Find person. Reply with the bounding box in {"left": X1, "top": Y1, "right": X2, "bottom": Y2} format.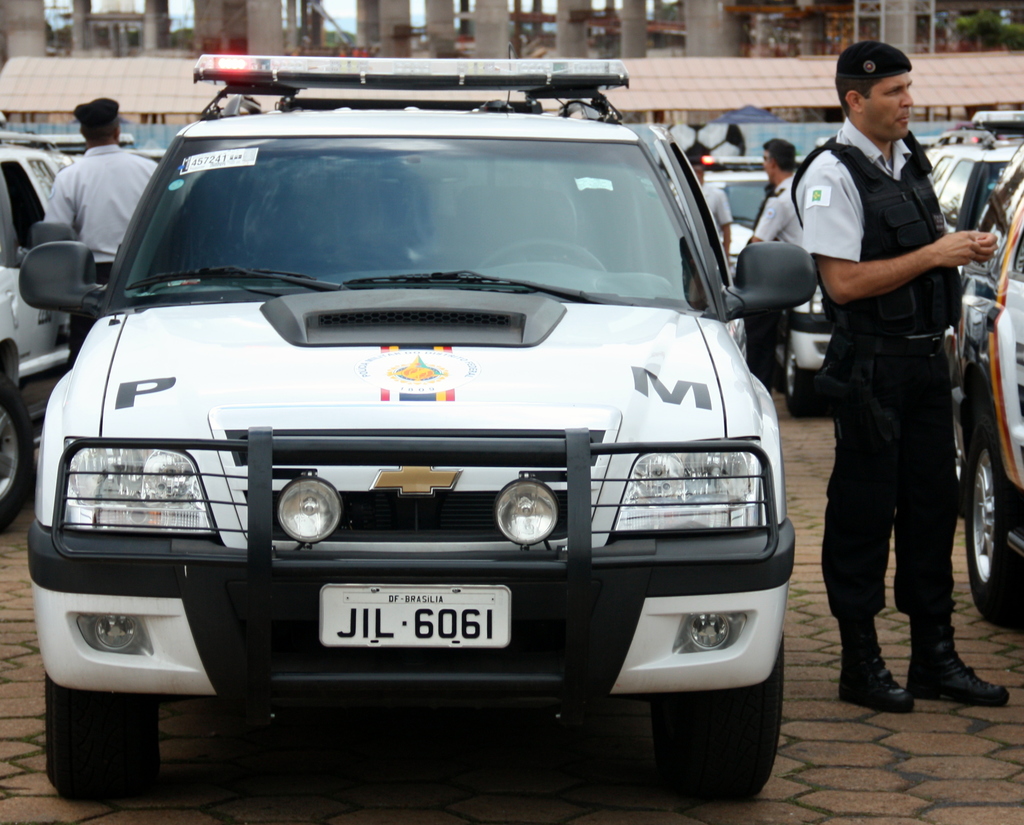
{"left": 735, "top": 135, "right": 799, "bottom": 391}.
